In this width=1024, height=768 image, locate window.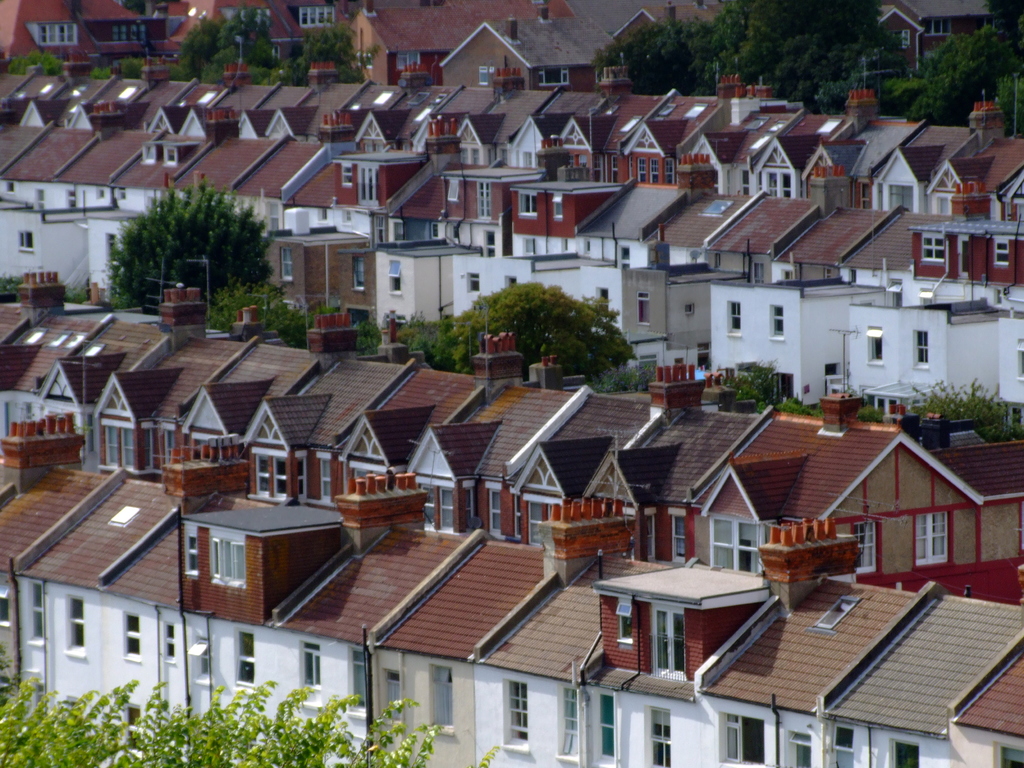
Bounding box: pyautogui.locateOnScreen(636, 289, 650, 323).
